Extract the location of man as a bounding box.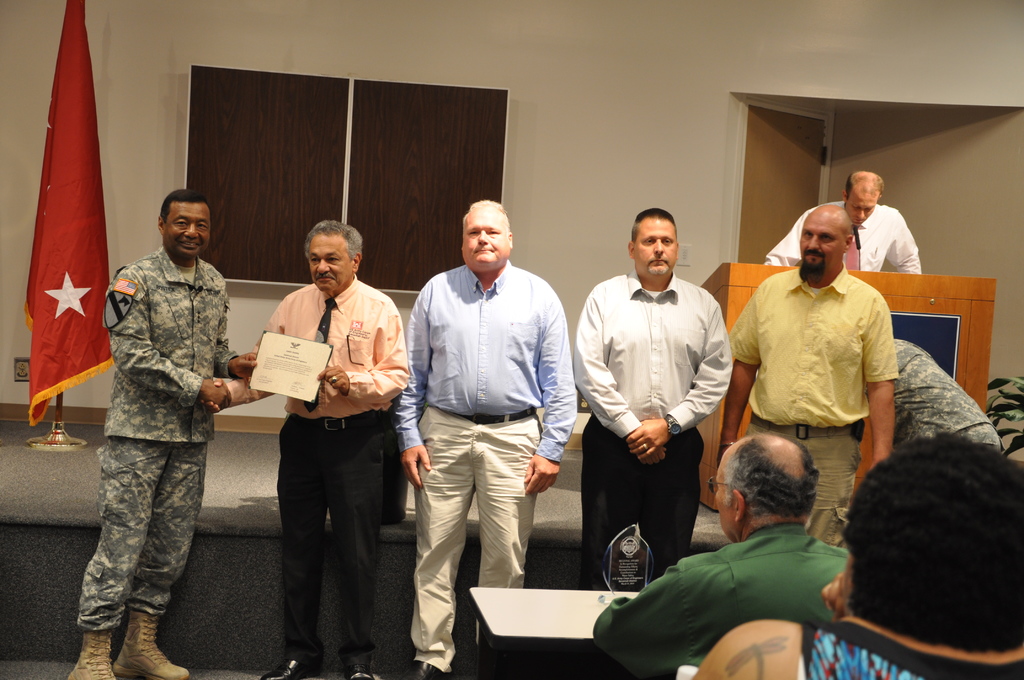
x1=200, y1=218, x2=410, y2=679.
